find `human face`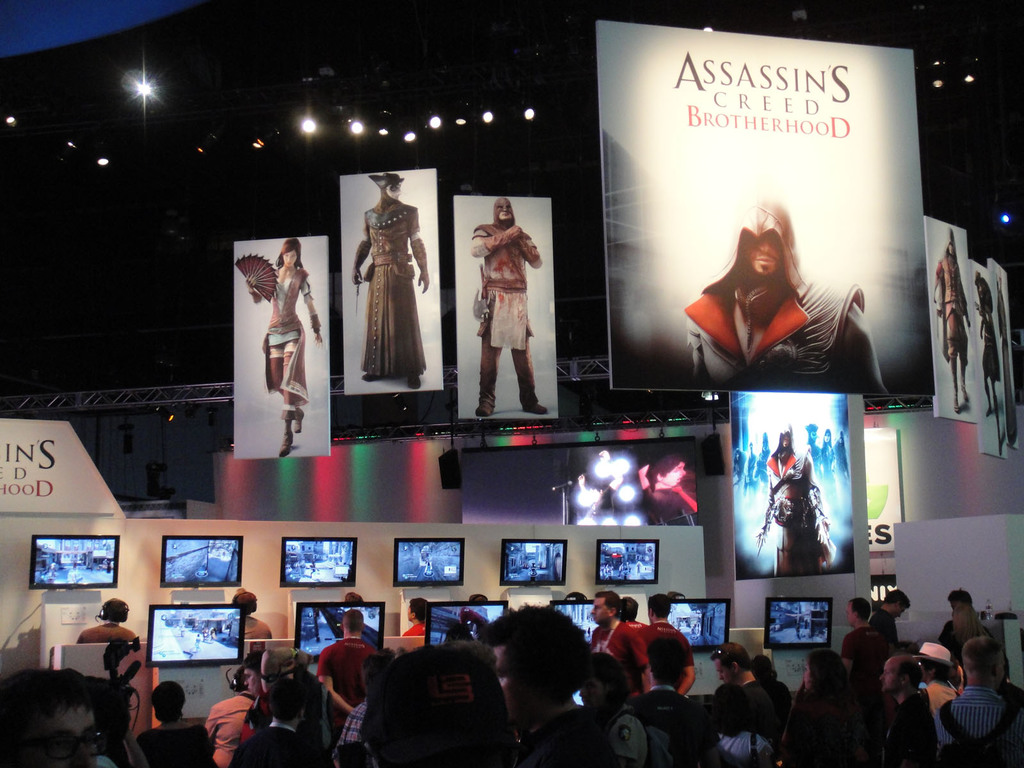
left=388, top=186, right=404, bottom=199
